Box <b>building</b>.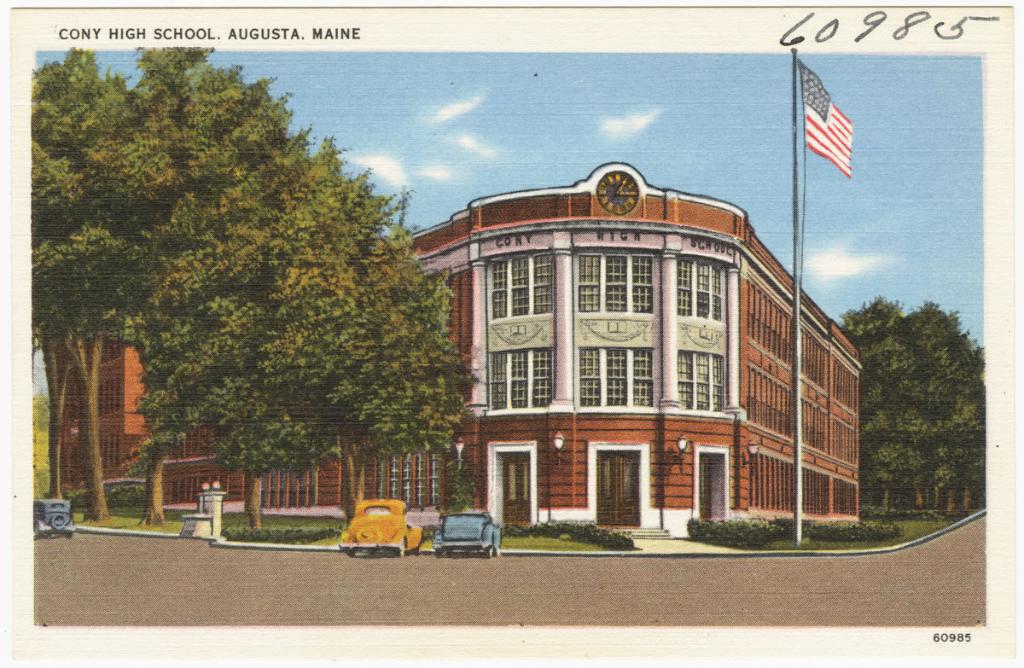
[left=61, top=160, right=869, bottom=539].
